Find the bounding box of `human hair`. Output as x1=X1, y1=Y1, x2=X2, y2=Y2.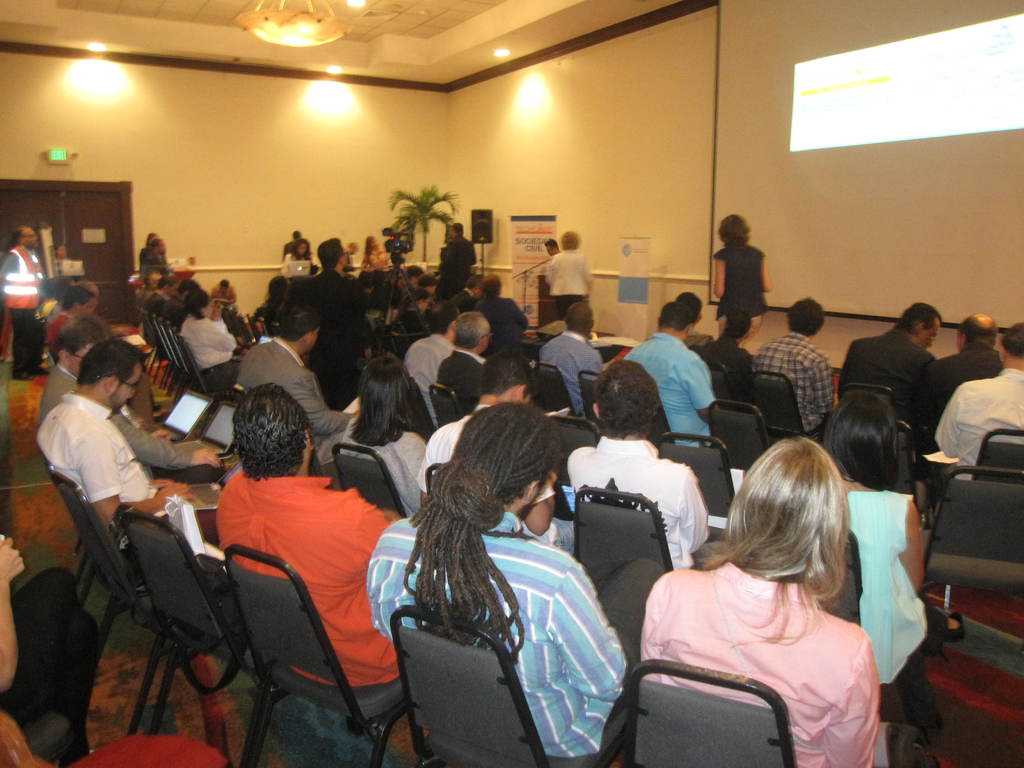
x1=147, y1=233, x2=158, y2=241.
